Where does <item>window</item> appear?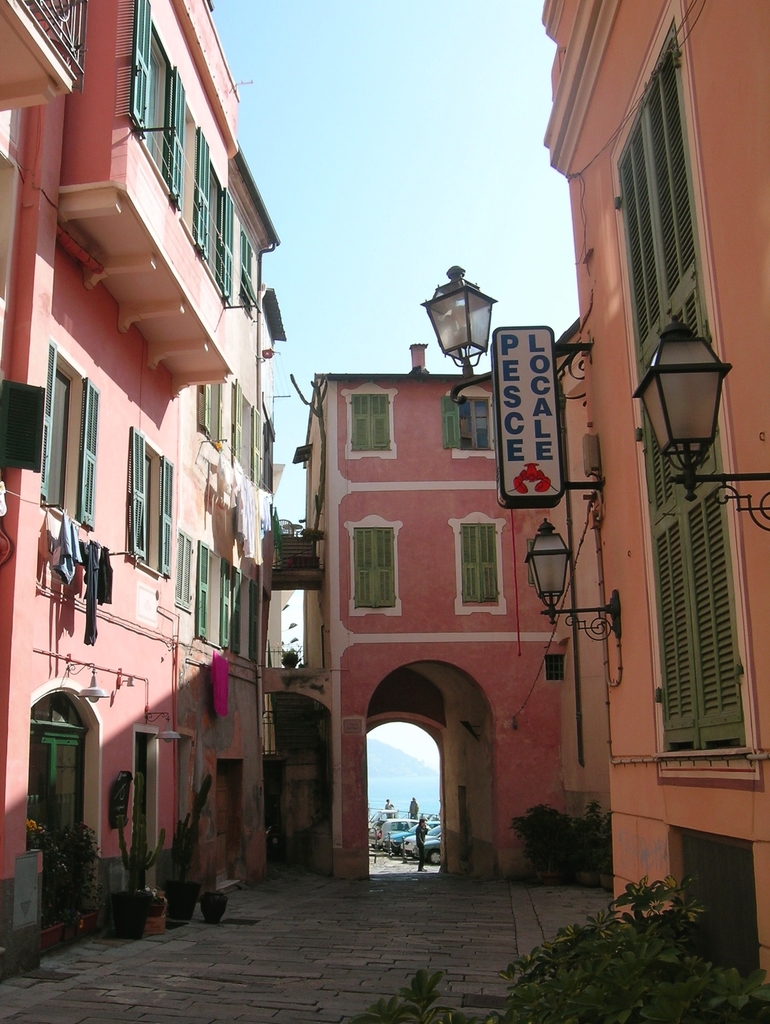
Appears at locate(129, 0, 184, 207).
